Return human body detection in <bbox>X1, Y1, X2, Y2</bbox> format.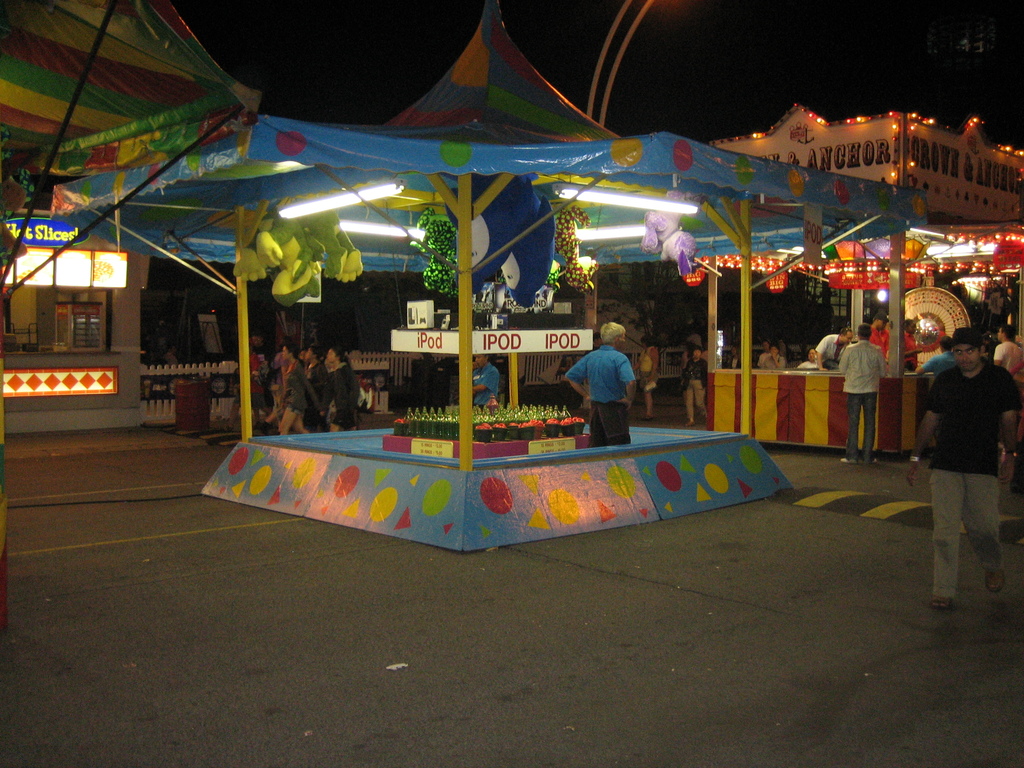
<bbox>680, 357, 708, 426</bbox>.
